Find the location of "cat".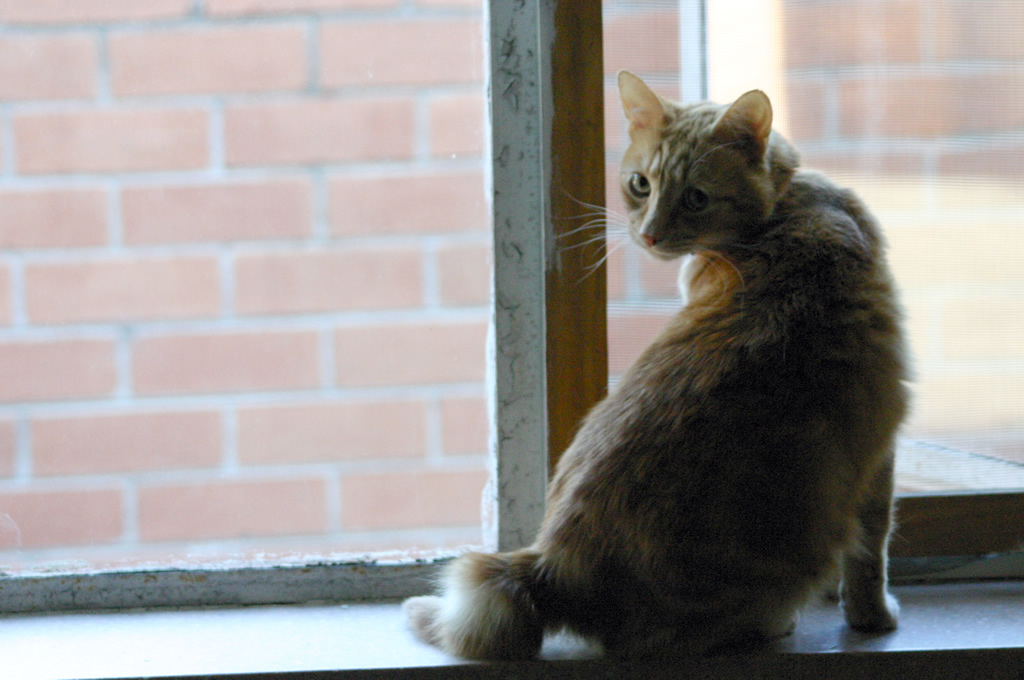
Location: pyautogui.locateOnScreen(398, 64, 930, 660).
